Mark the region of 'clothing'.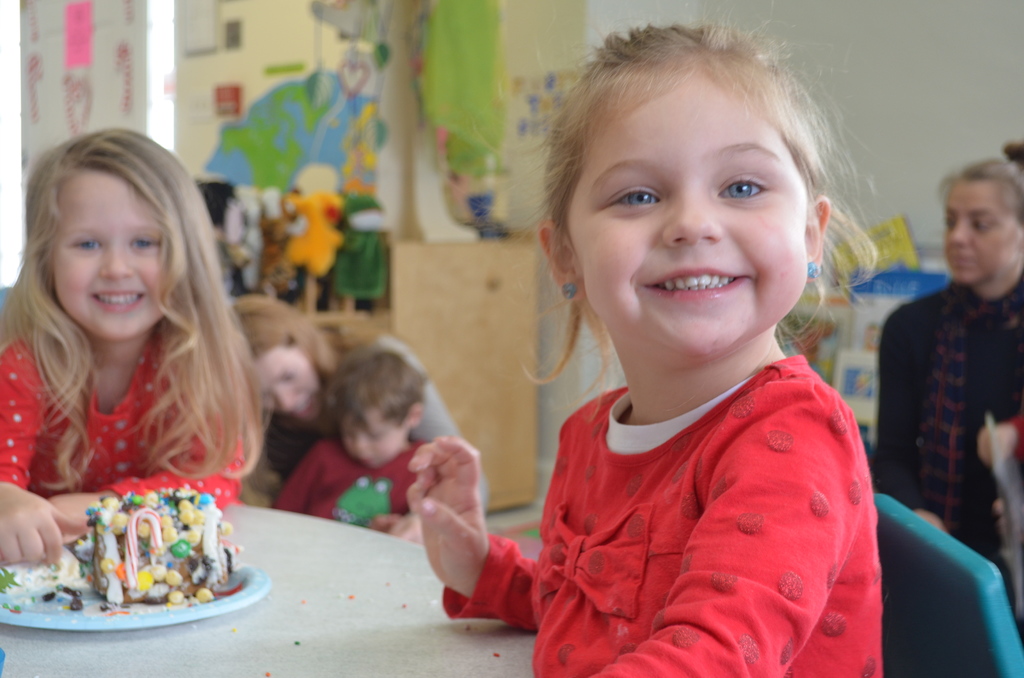
Region: box(262, 329, 470, 474).
